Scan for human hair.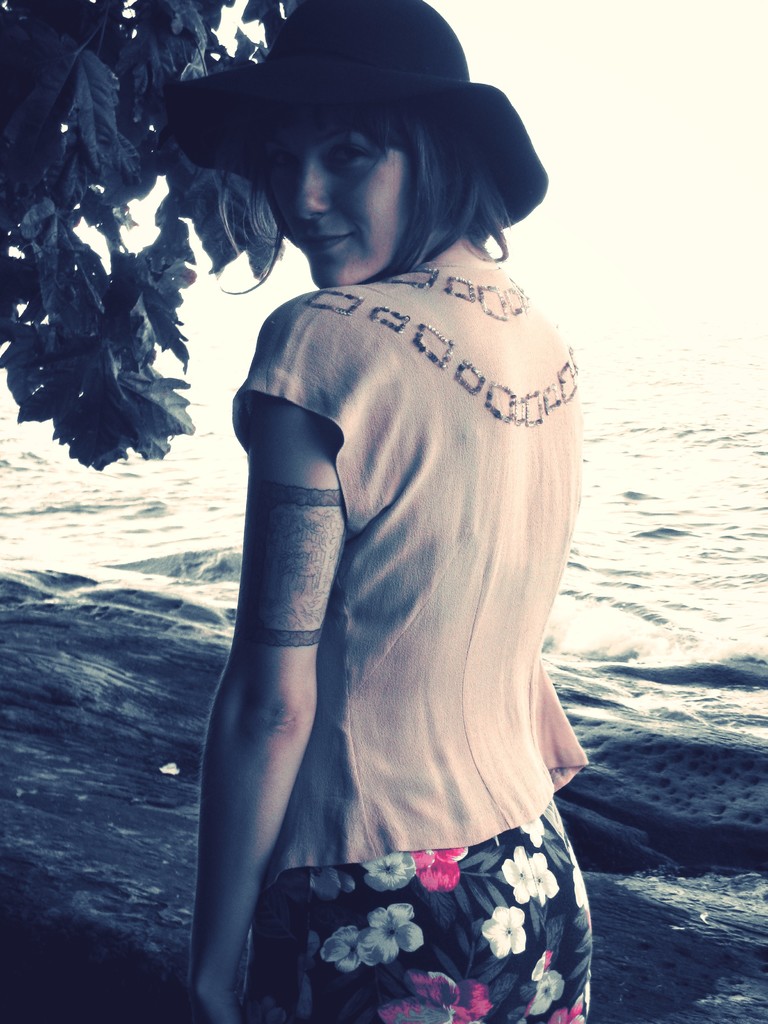
Scan result: x1=214, y1=105, x2=516, y2=296.
